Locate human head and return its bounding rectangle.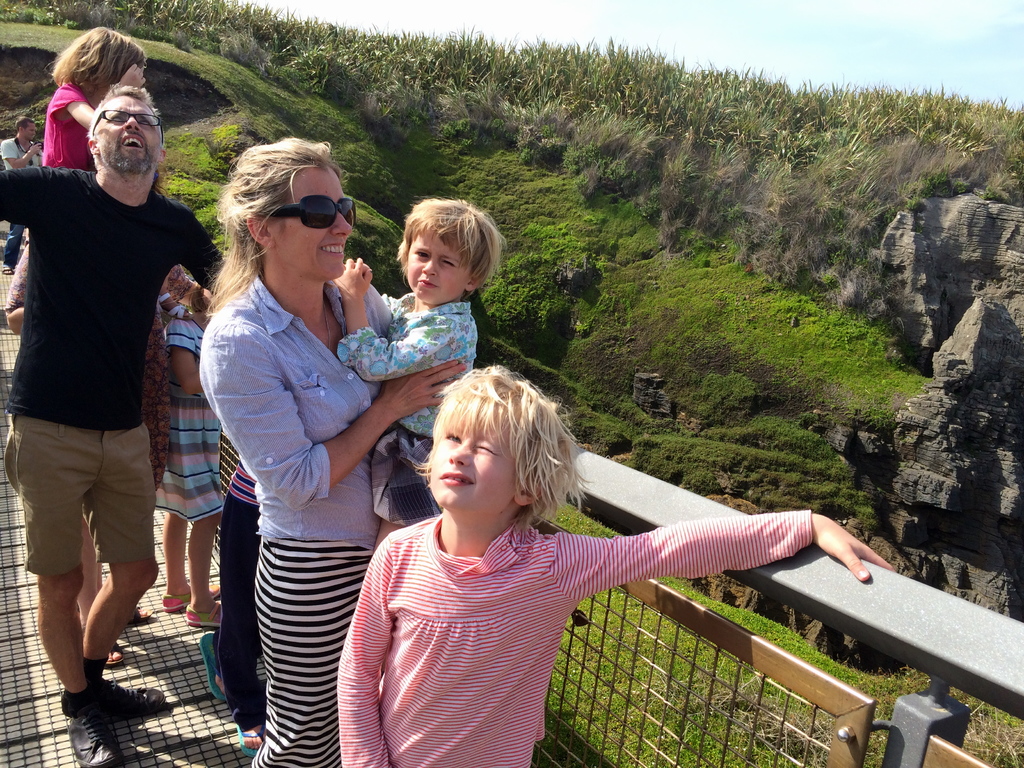
x1=16, y1=117, x2=38, y2=143.
